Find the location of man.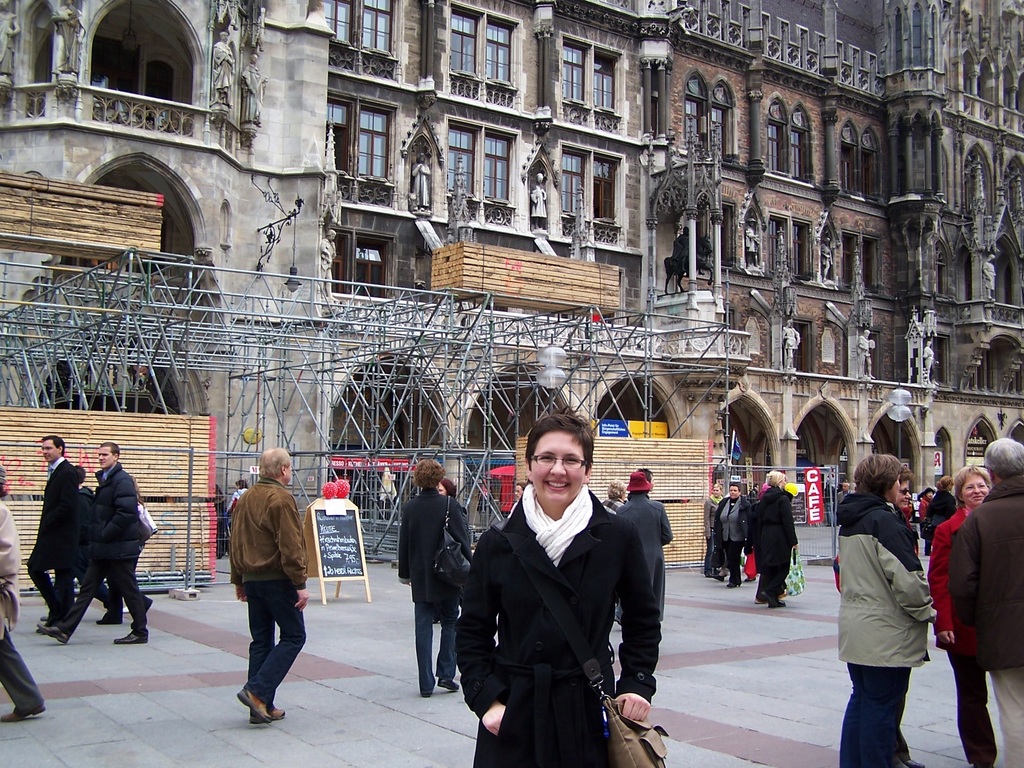
Location: rect(41, 440, 151, 647).
